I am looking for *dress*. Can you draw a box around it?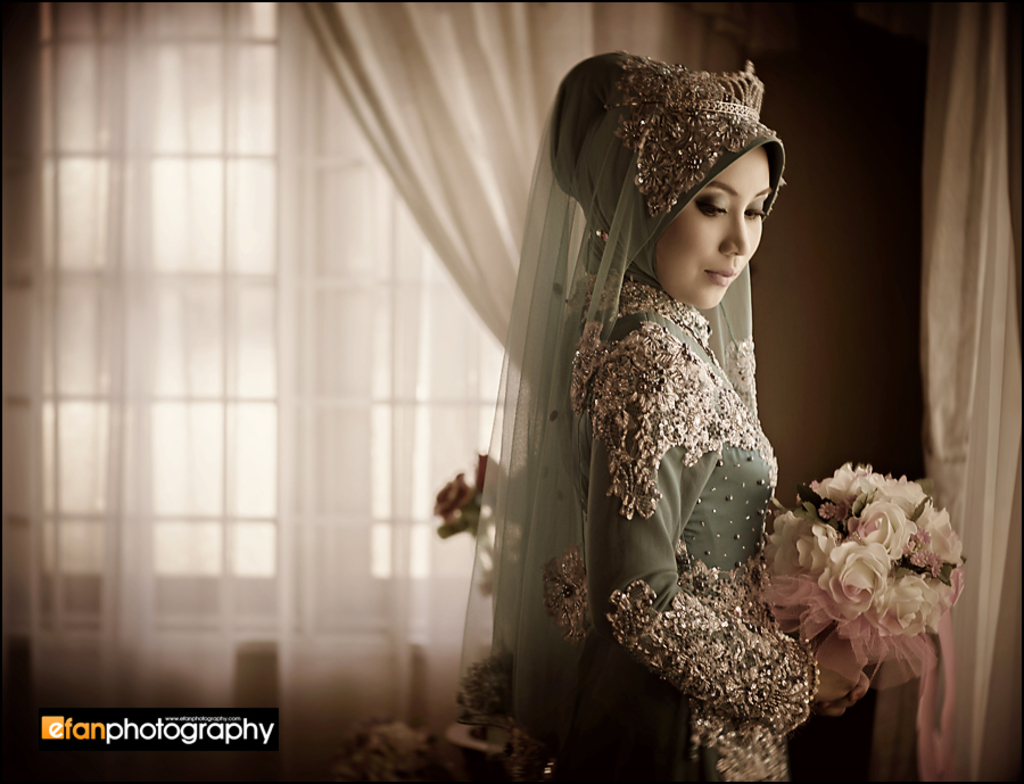
Sure, the bounding box is 568 274 810 783.
